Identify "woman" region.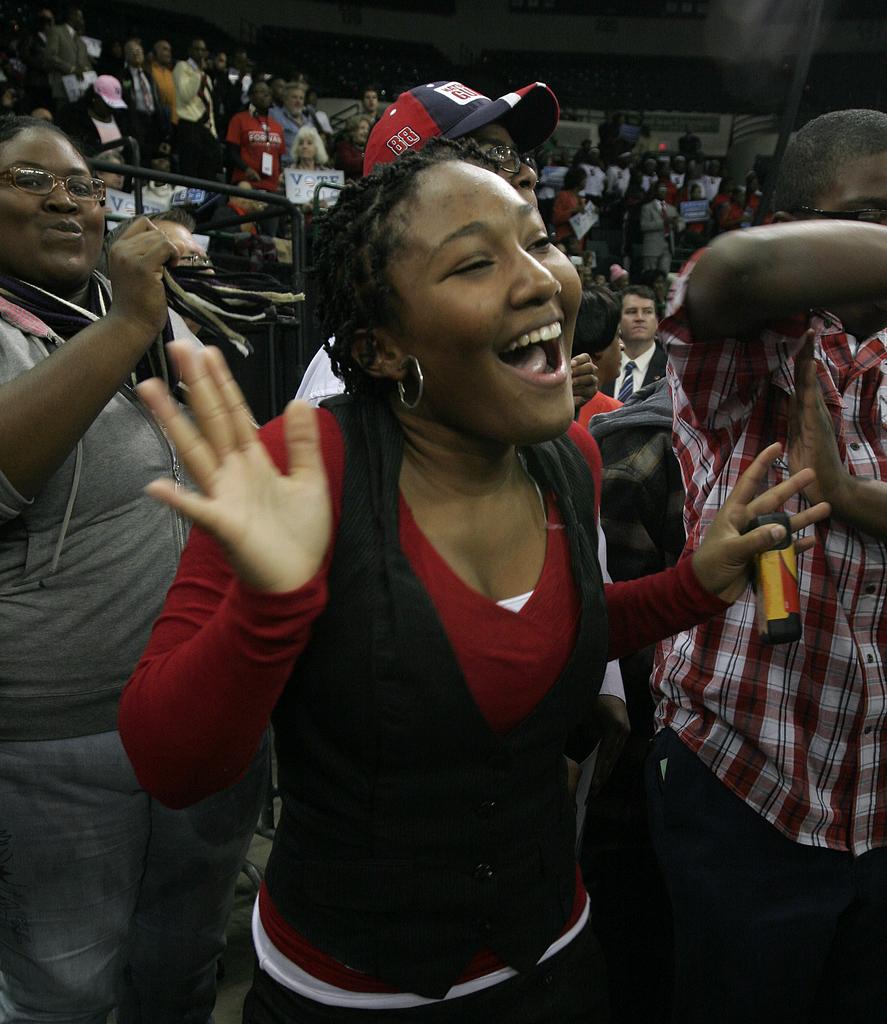
Region: BBox(569, 287, 631, 433).
